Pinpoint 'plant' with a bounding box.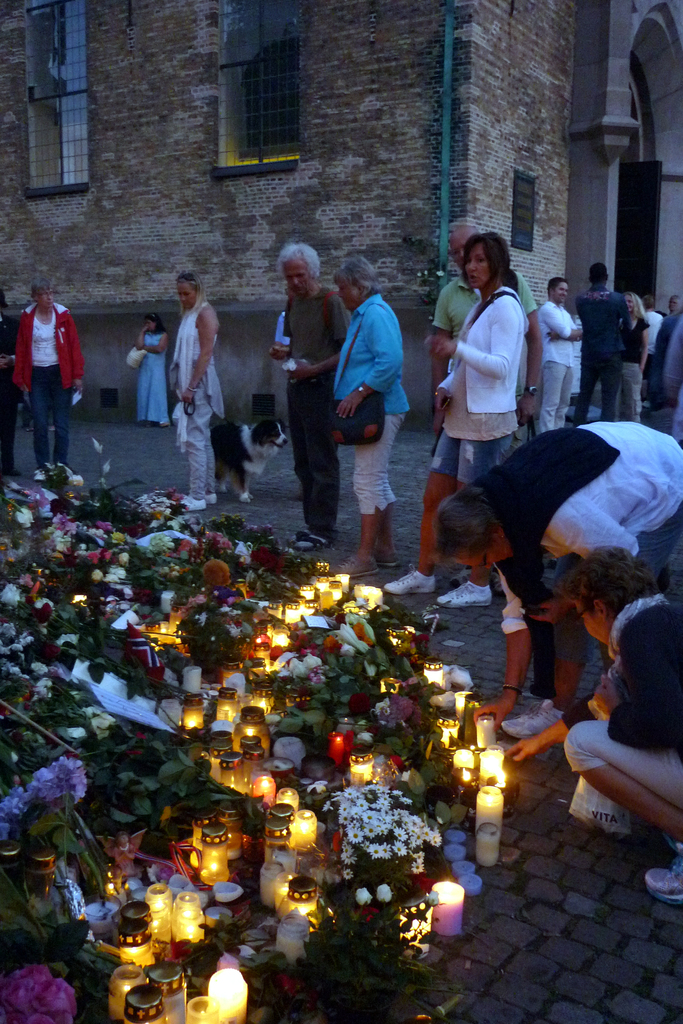
416:269:438:297.
